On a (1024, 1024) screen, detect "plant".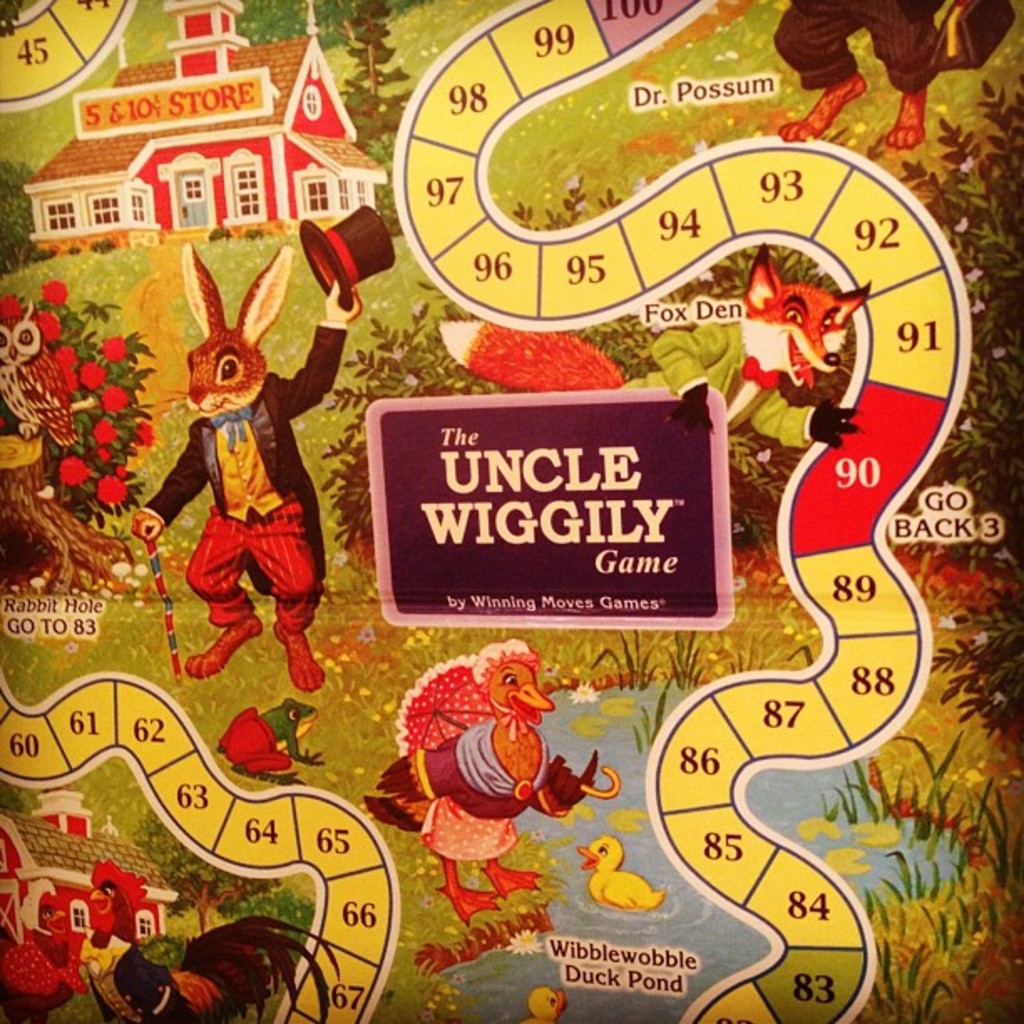
311 167 788 584.
